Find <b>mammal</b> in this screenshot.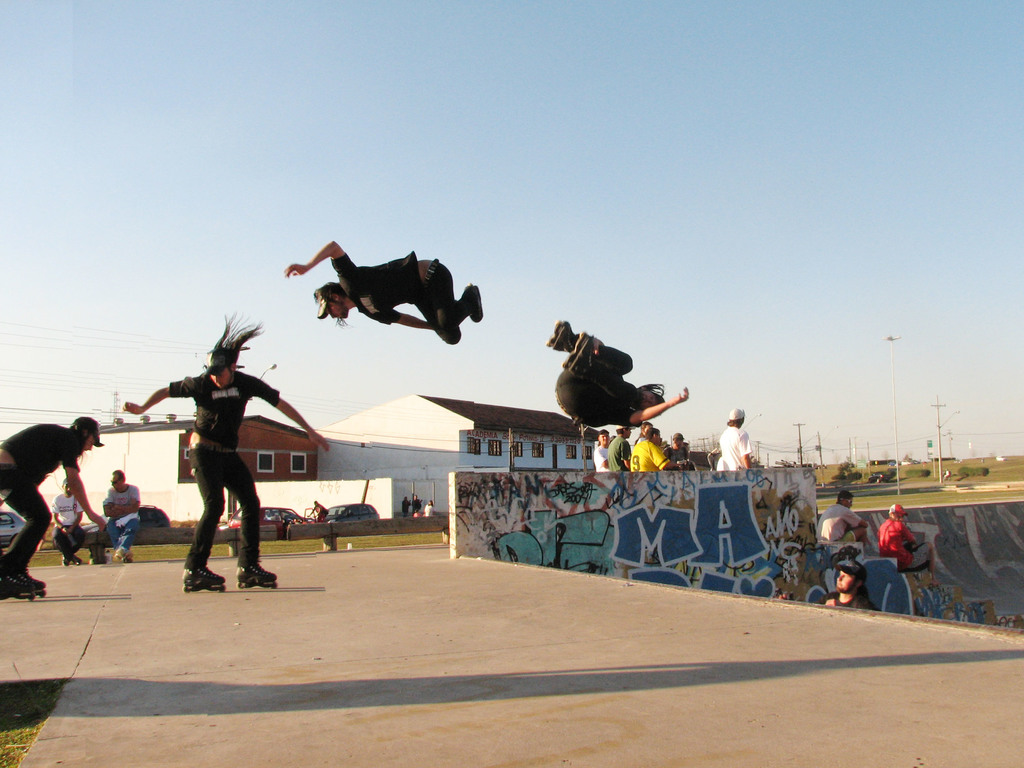
The bounding box for <b>mammal</b> is select_region(50, 479, 87, 570).
